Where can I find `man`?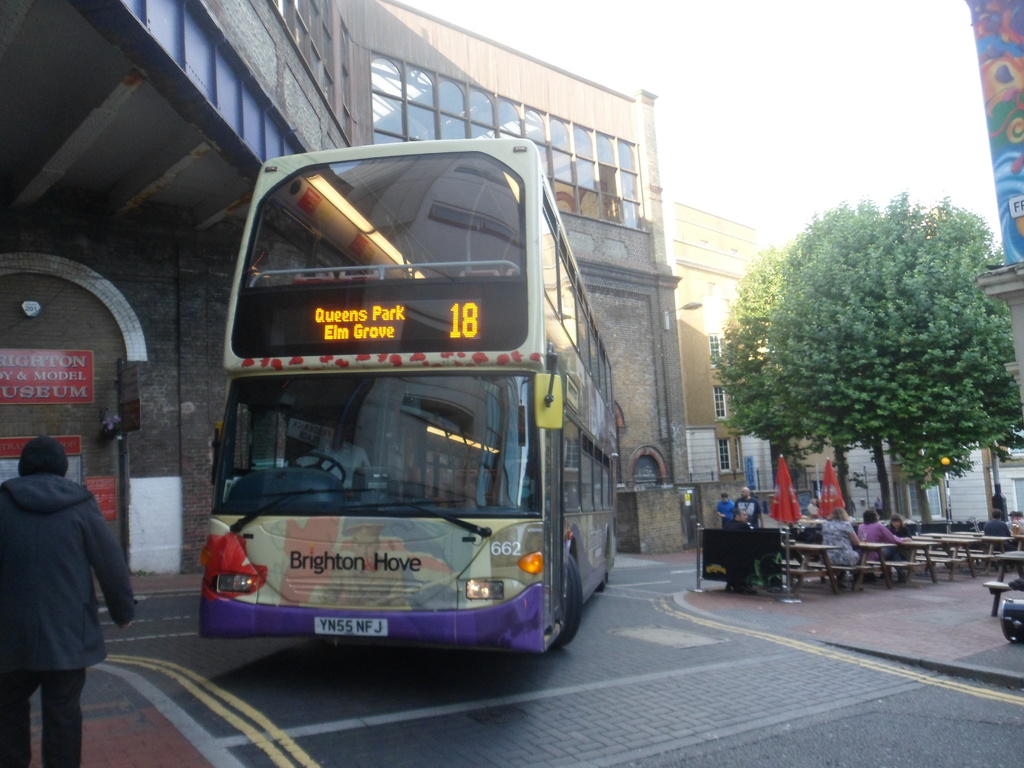
You can find it at 803, 495, 821, 517.
